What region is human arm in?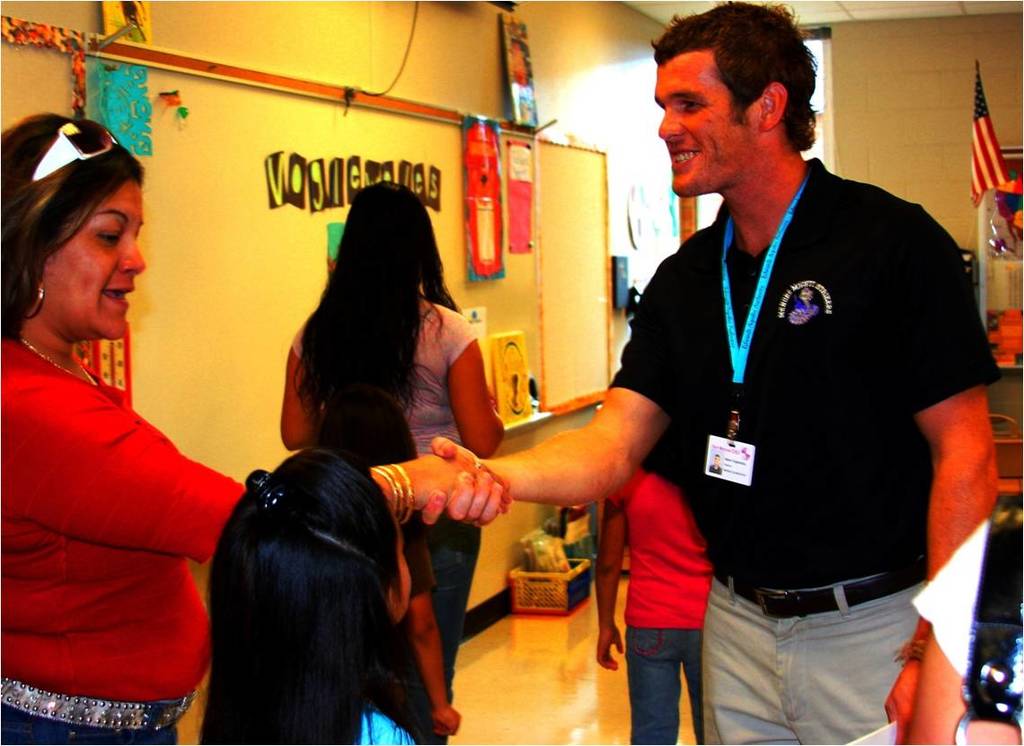
box(600, 474, 631, 672).
